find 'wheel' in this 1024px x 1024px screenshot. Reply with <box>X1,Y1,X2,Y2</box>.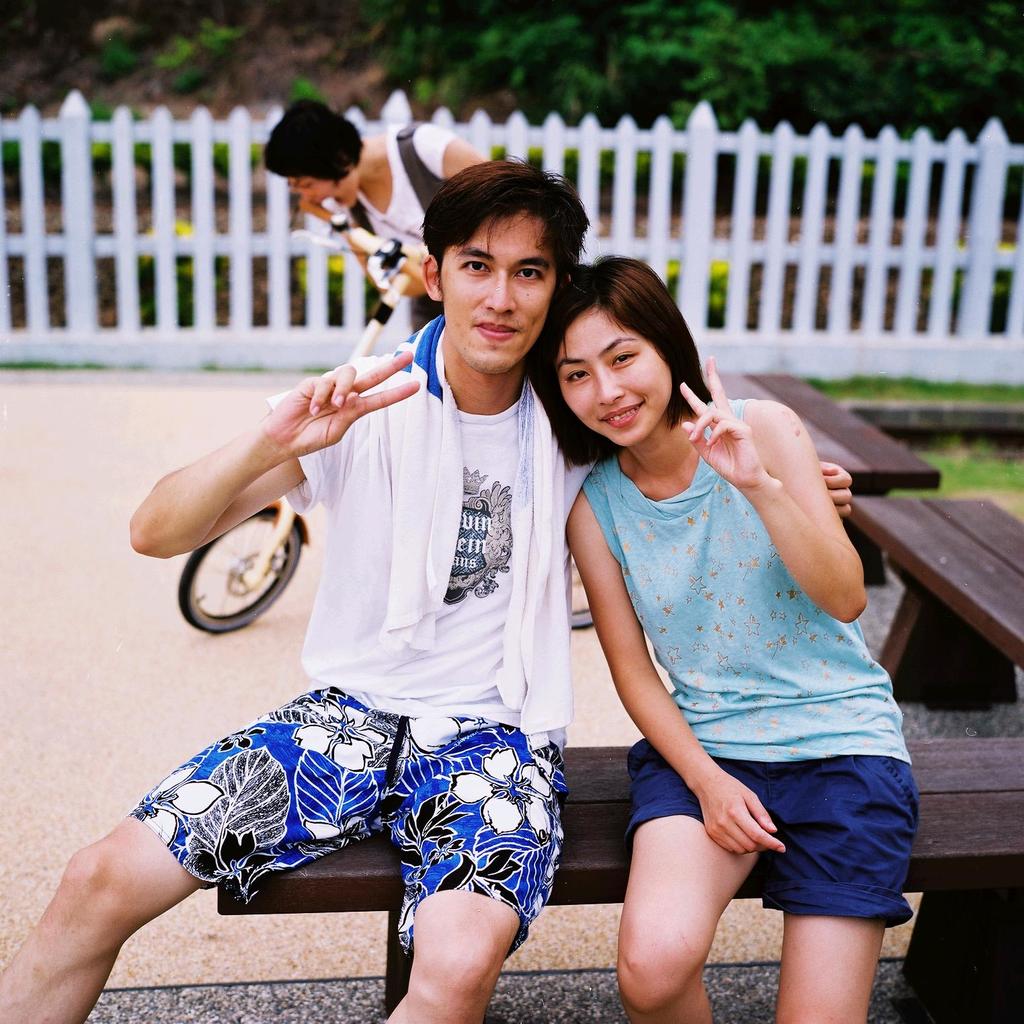
<box>561,539,601,633</box>.
